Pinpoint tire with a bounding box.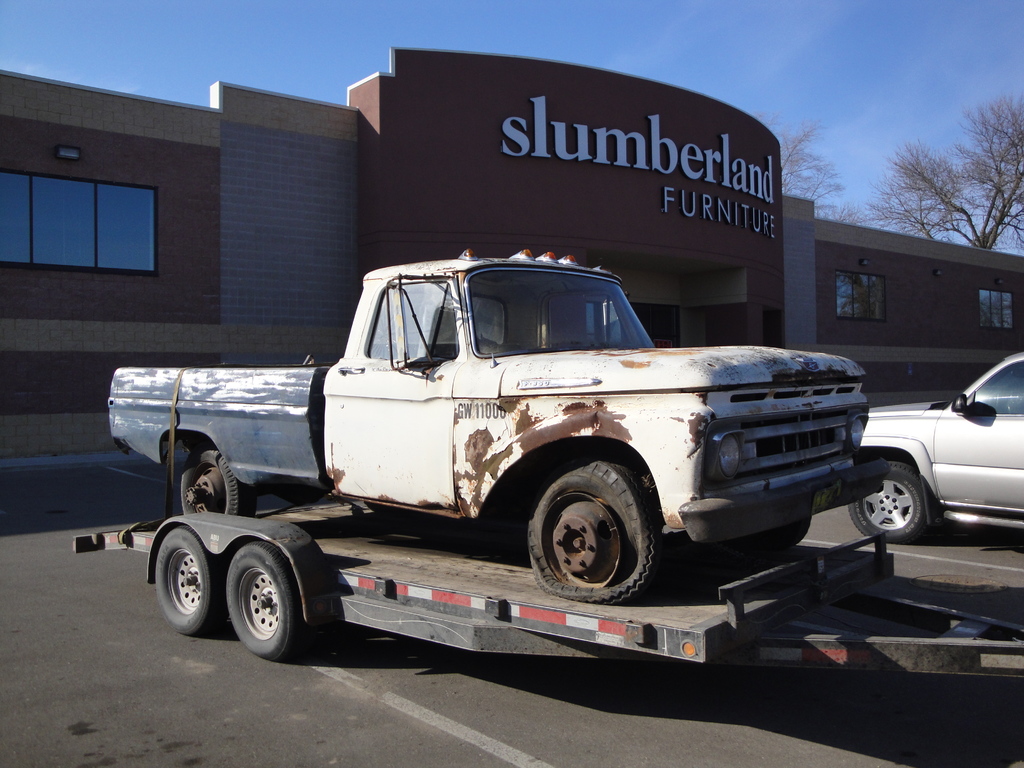
x1=174, y1=441, x2=260, y2=523.
